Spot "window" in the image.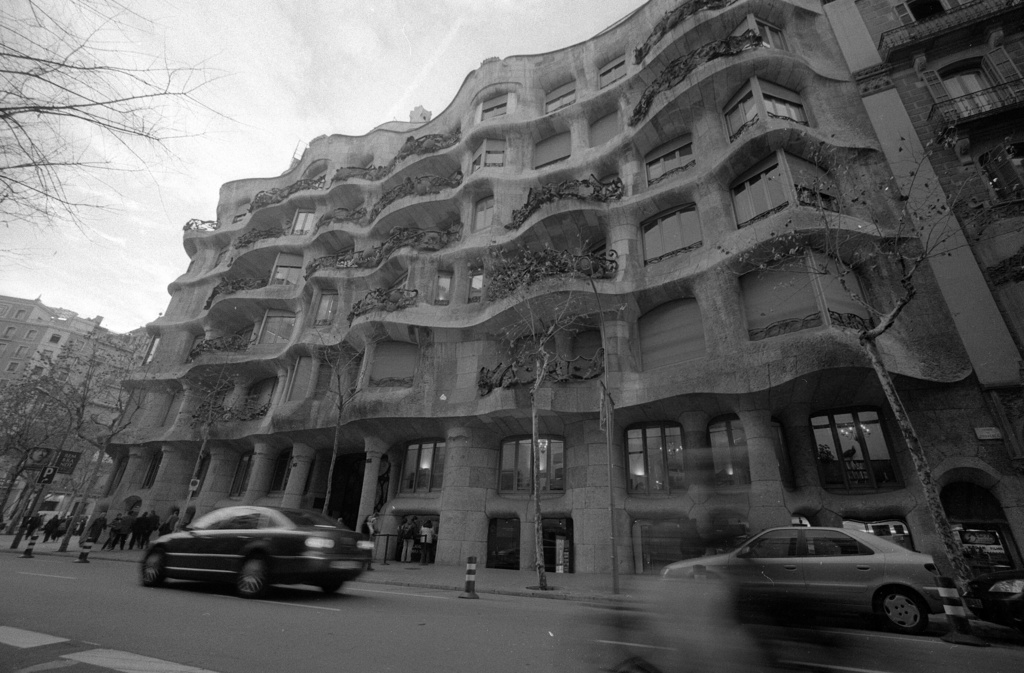
"window" found at select_region(531, 127, 569, 170).
